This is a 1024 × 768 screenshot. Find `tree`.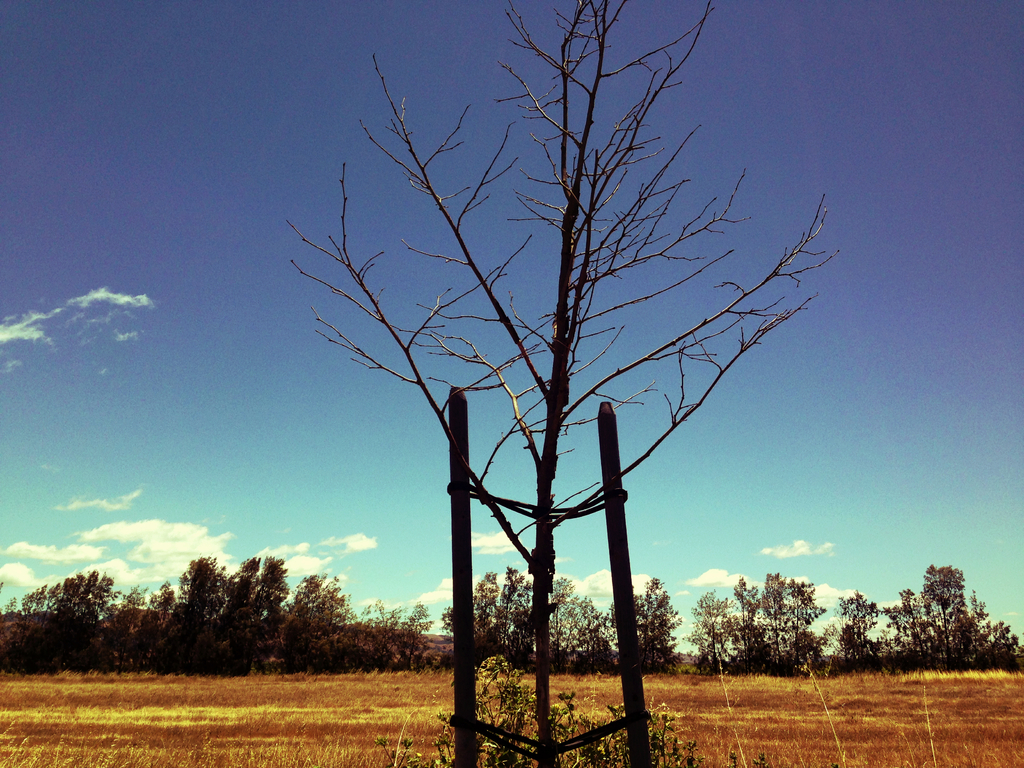
Bounding box: box=[829, 584, 877, 669].
